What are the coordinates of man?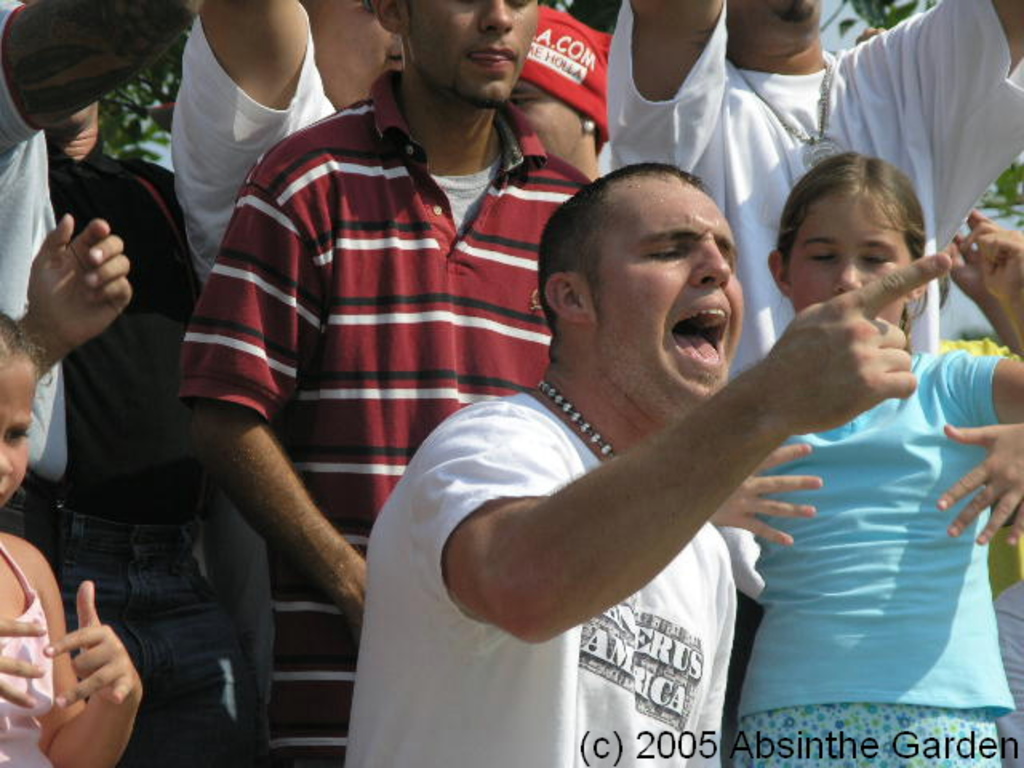
bbox(0, 0, 203, 568).
